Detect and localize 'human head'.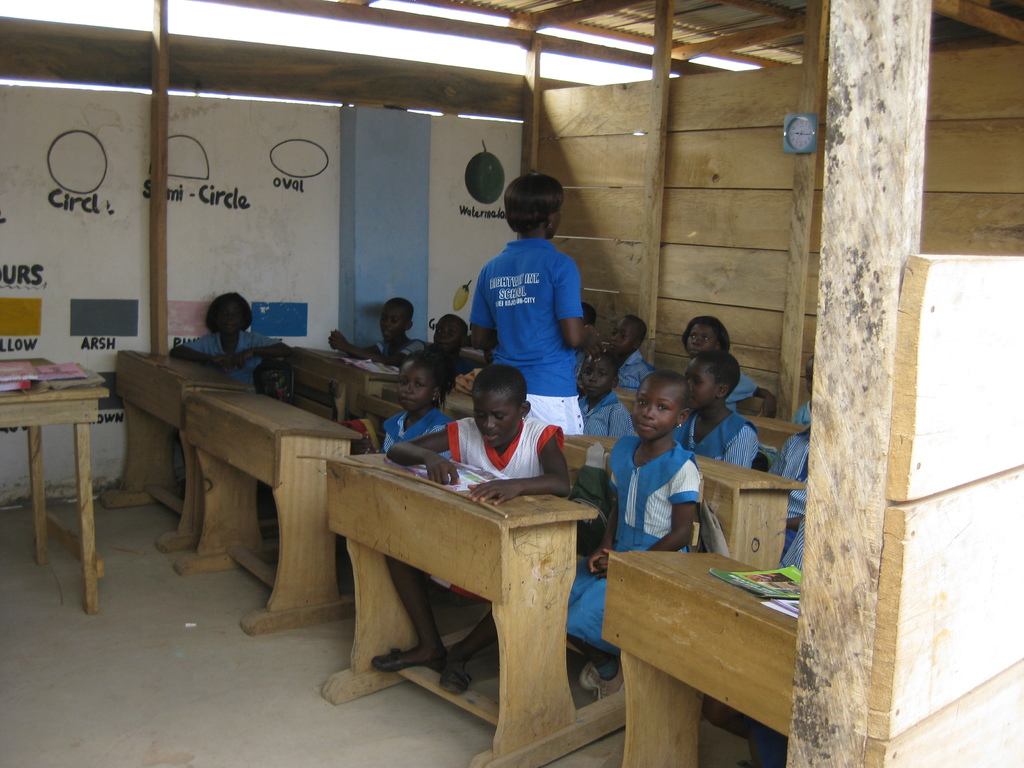
Localized at 686/353/742/411.
